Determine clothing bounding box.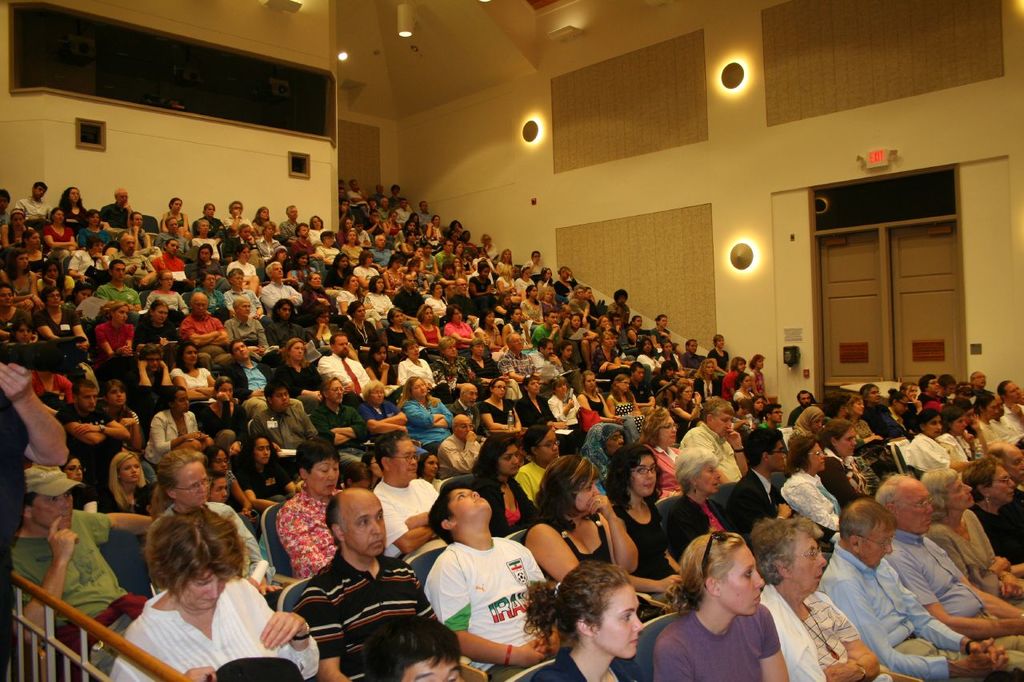
Determined: [x1=35, y1=273, x2=74, y2=297].
